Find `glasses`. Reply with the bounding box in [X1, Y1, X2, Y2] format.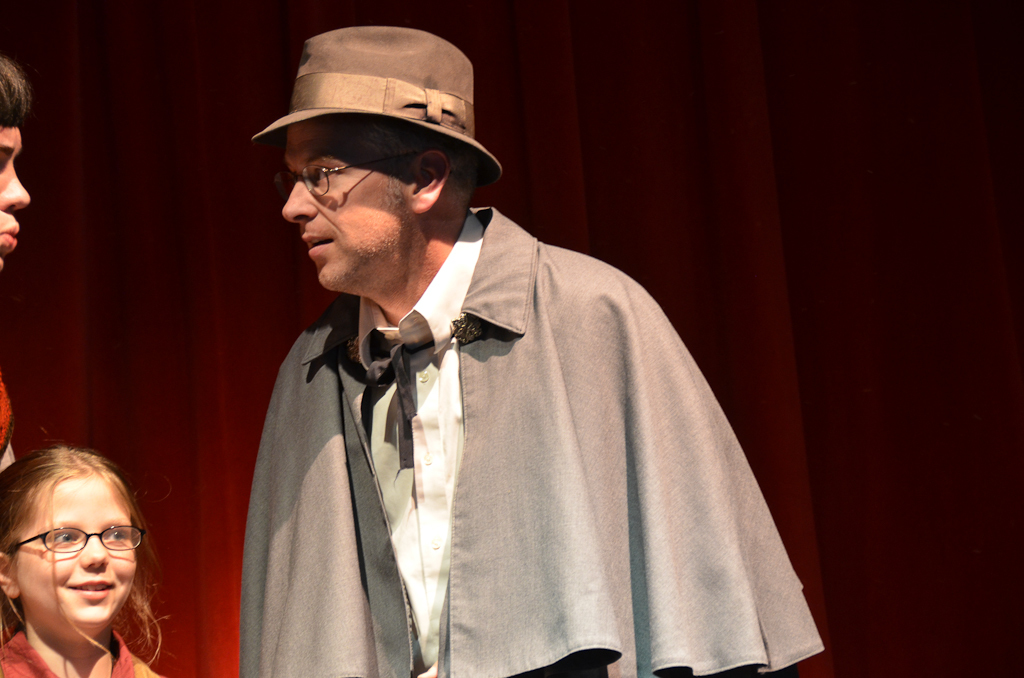
[6, 523, 148, 553].
